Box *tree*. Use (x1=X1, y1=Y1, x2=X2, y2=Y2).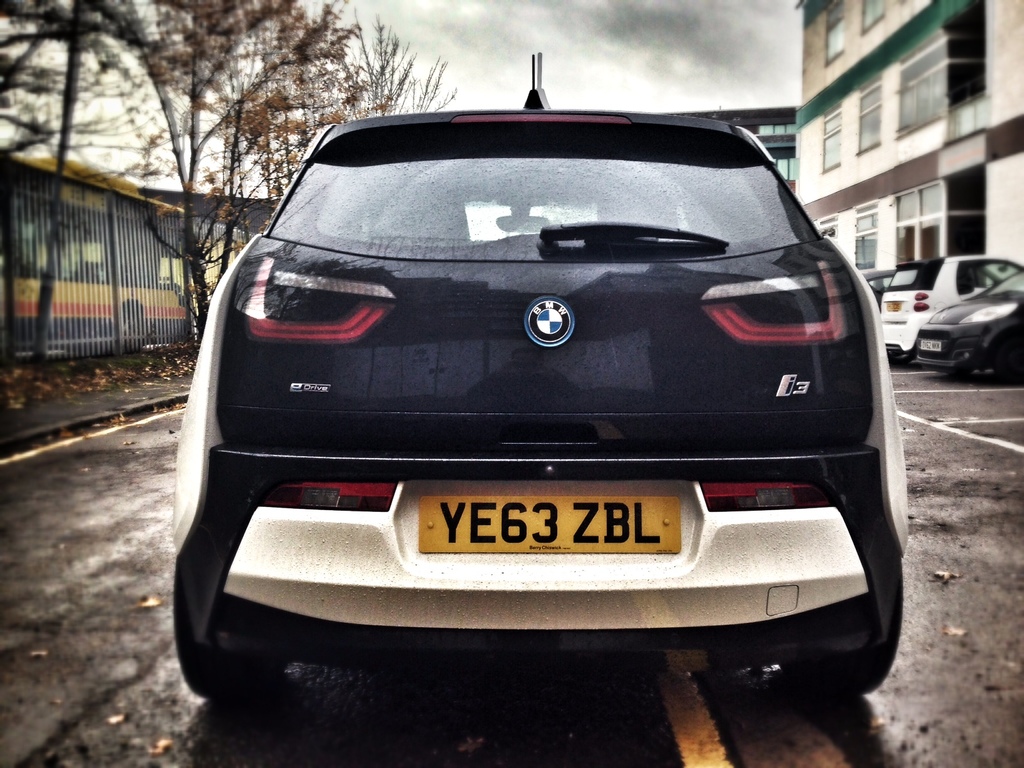
(x1=80, y1=0, x2=362, y2=344).
